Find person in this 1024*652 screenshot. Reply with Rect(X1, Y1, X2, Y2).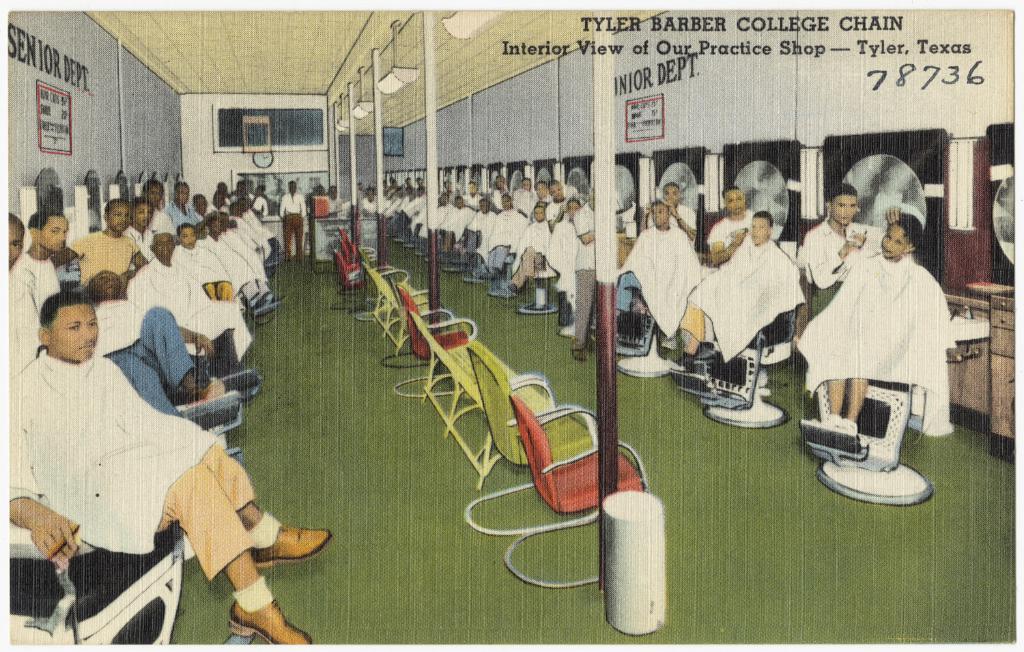
Rect(12, 288, 314, 651).
